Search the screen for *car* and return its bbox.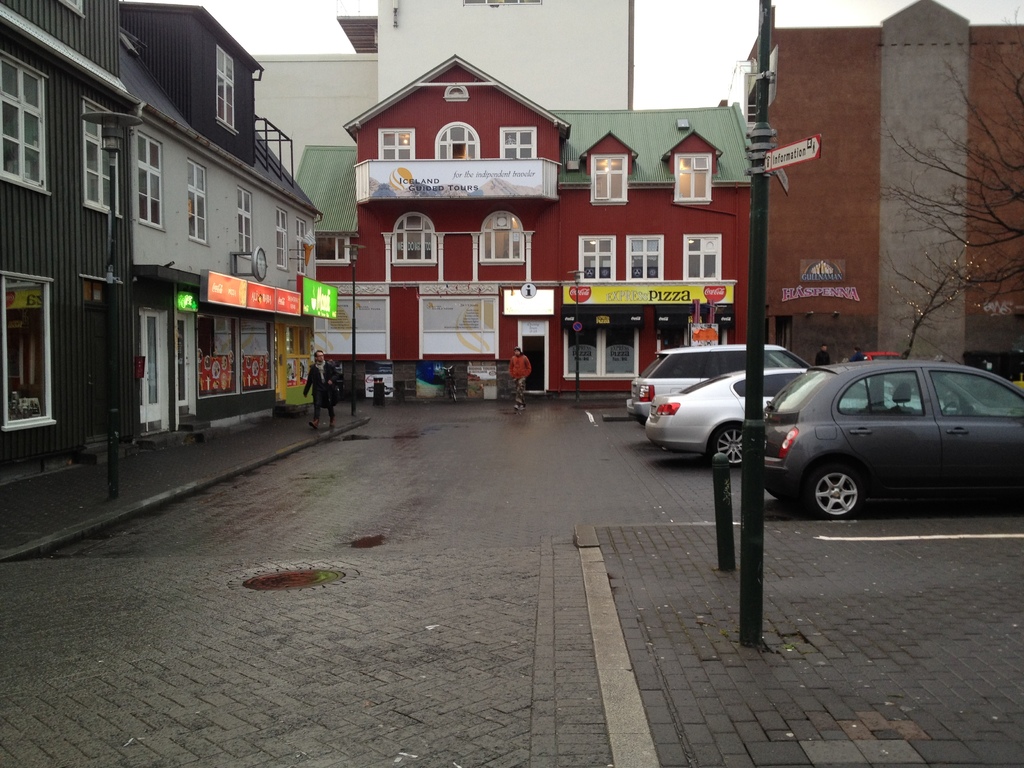
Found: 765, 359, 1023, 518.
